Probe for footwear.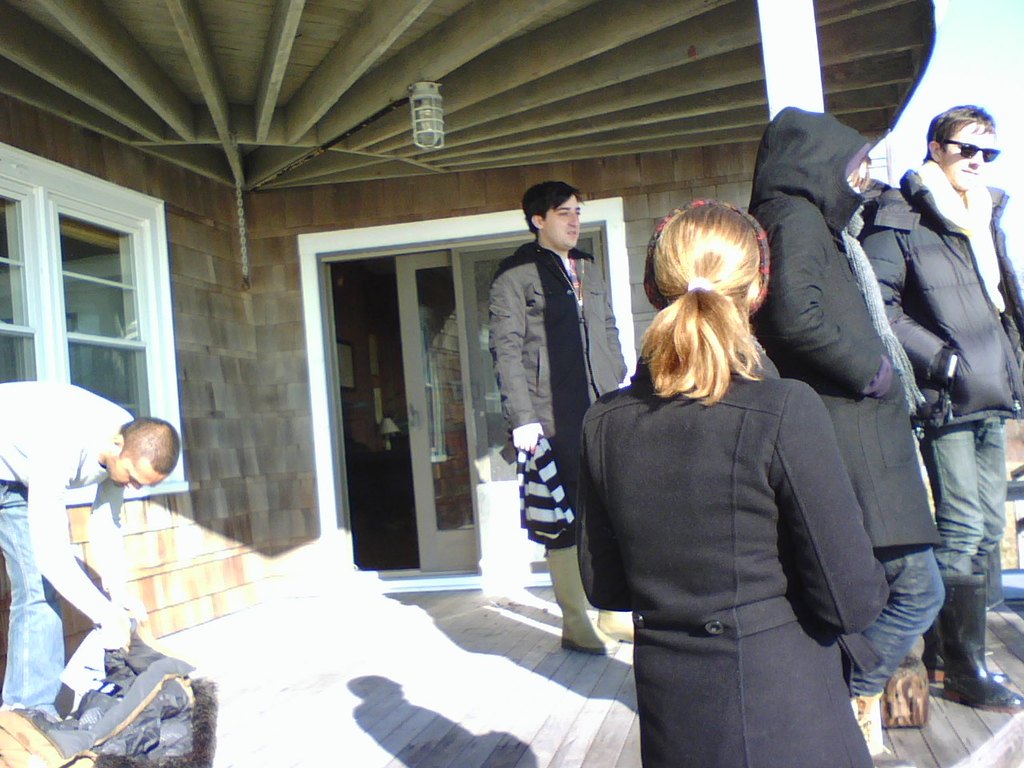
Probe result: region(919, 616, 1013, 688).
